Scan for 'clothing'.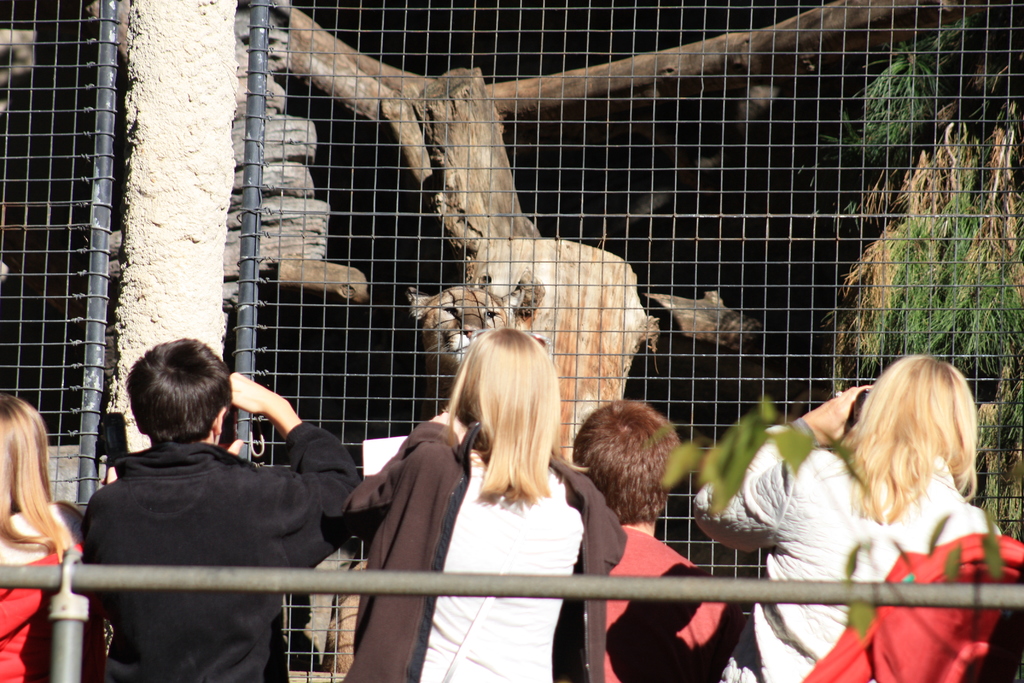
Scan result: box(0, 504, 81, 682).
